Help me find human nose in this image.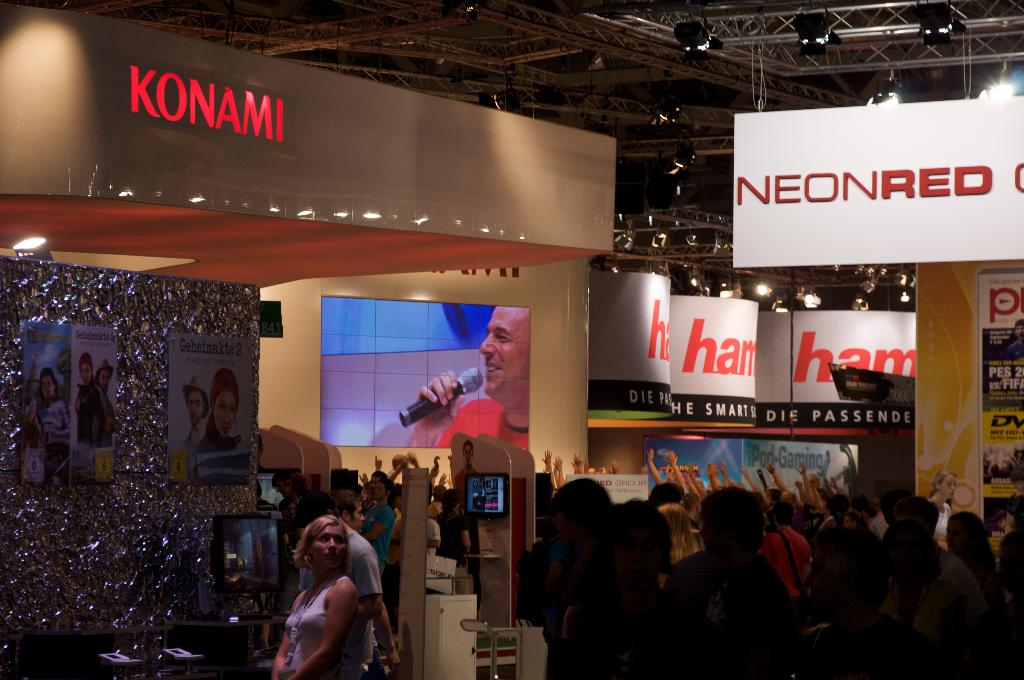
Found it: (left=227, top=409, right=229, bottom=420).
